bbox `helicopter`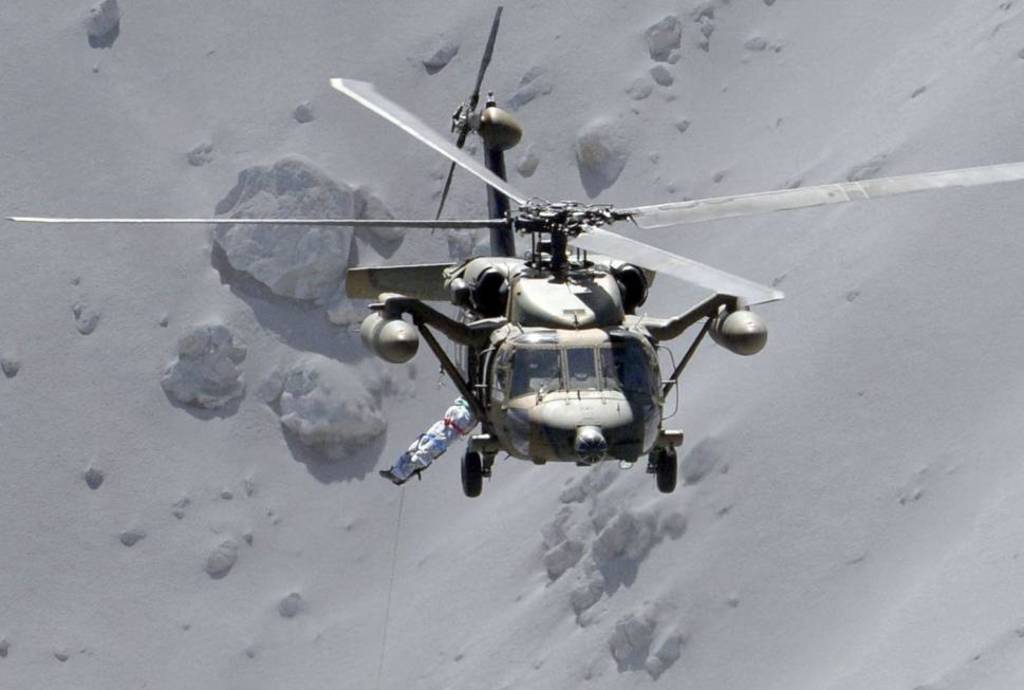
{"left": 7, "top": 8, "right": 1023, "bottom": 498}
